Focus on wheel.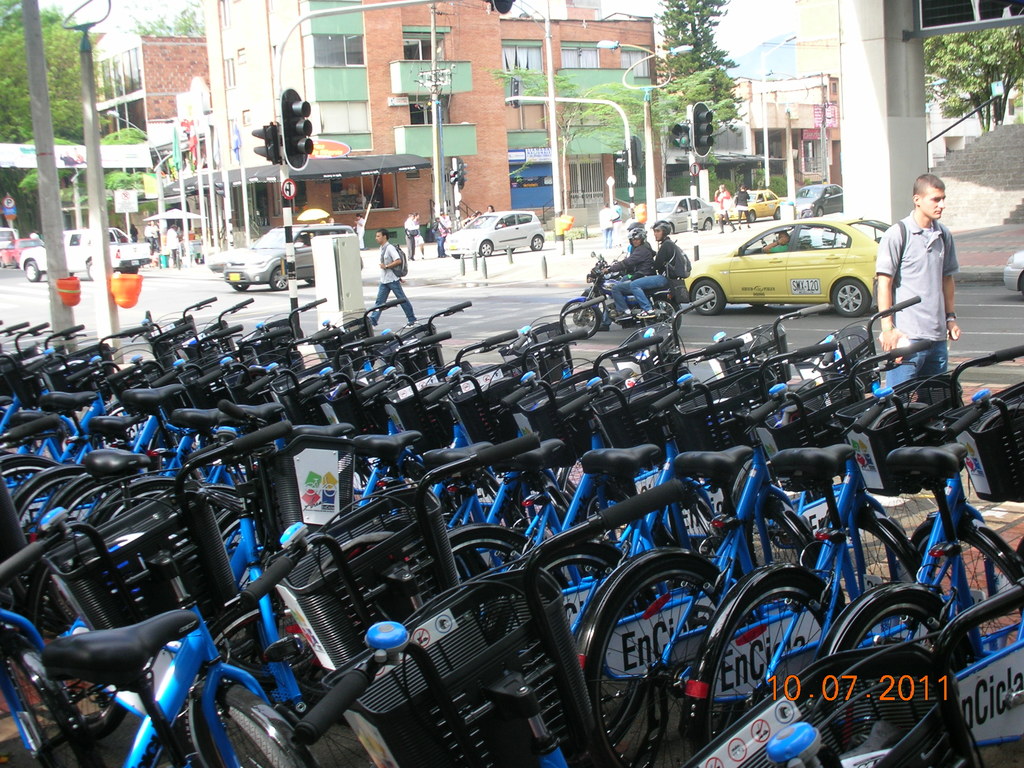
Focused at 479:243:494:254.
